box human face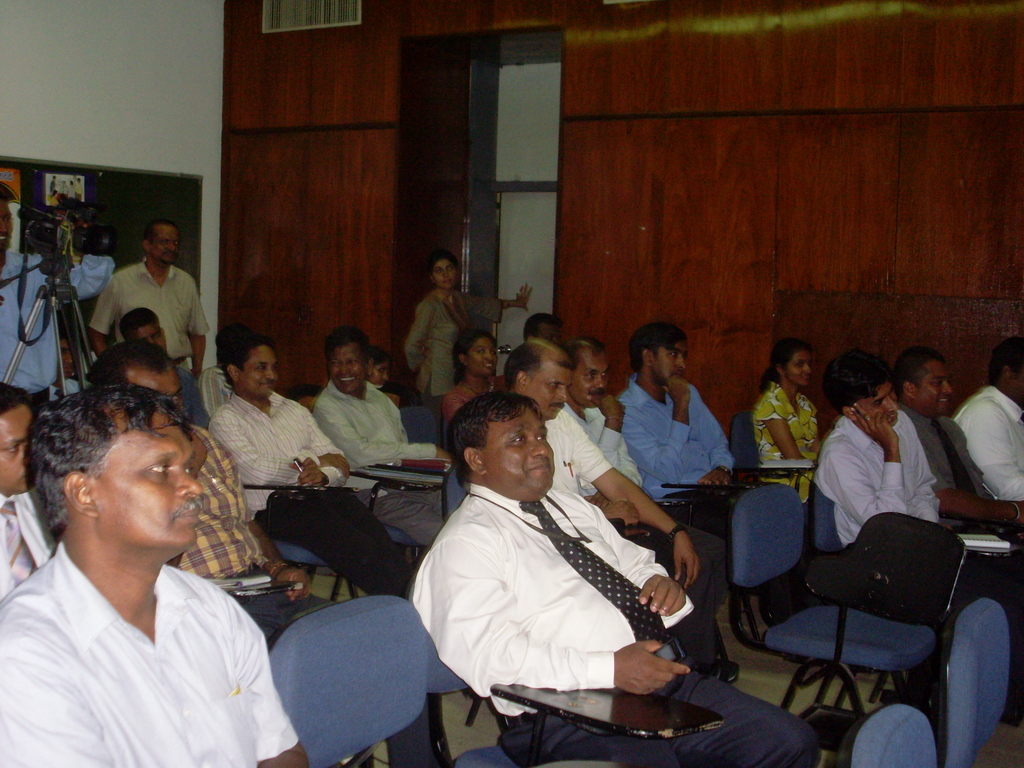
bbox=(97, 405, 200, 550)
